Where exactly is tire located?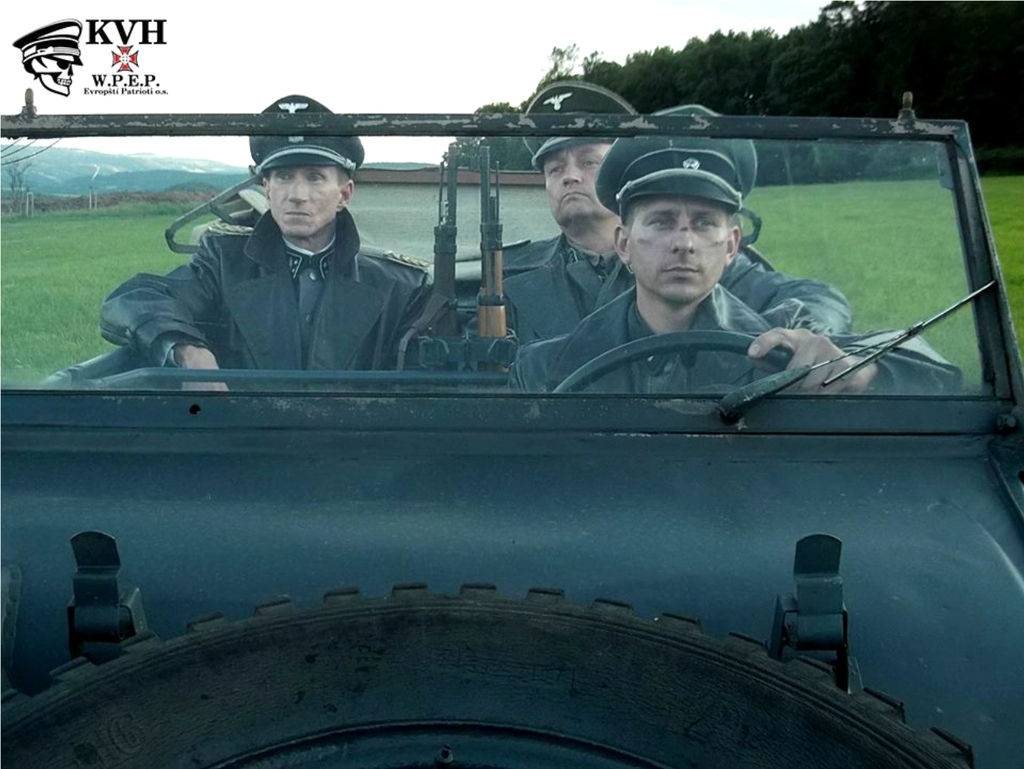
Its bounding box is pyautogui.locateOnScreen(0, 580, 985, 768).
